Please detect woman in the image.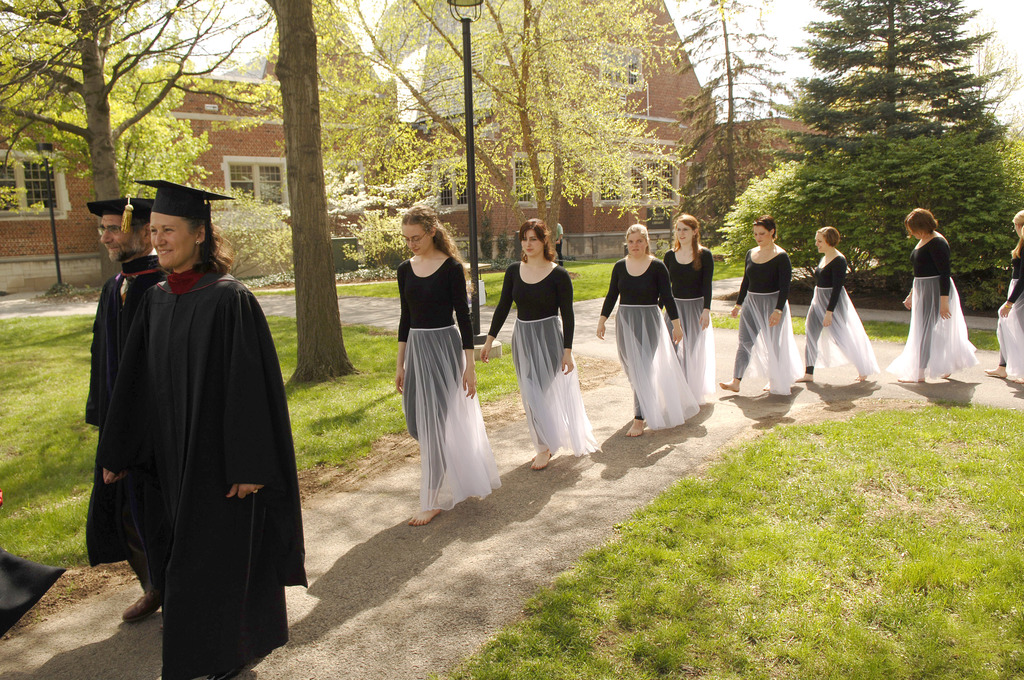
Rect(723, 215, 812, 390).
